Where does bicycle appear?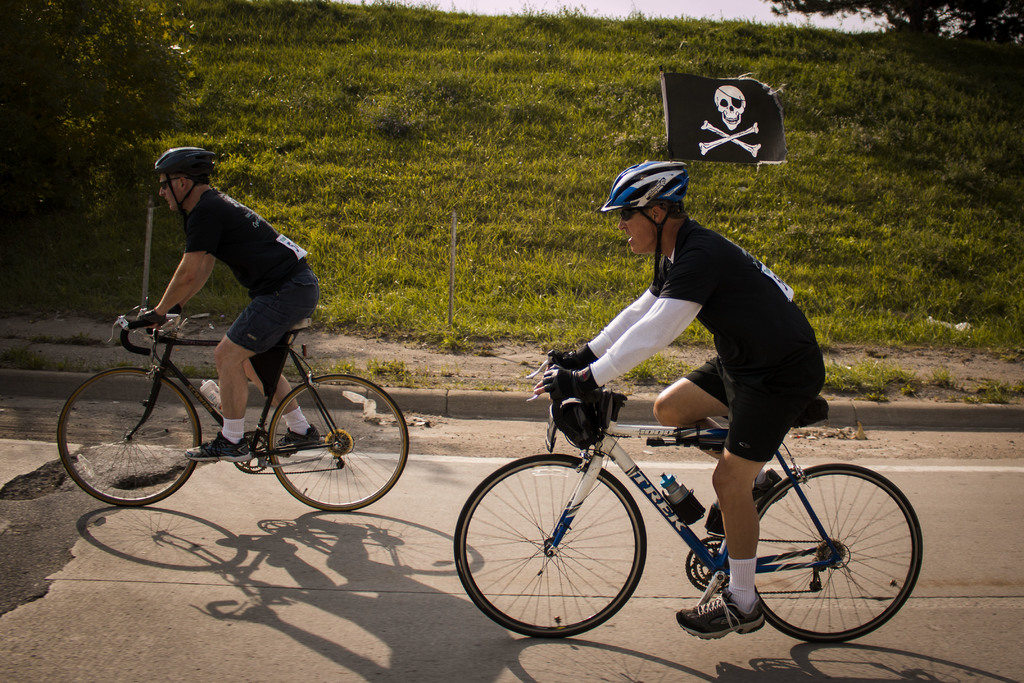
Appears at <bbox>54, 295, 410, 508</bbox>.
